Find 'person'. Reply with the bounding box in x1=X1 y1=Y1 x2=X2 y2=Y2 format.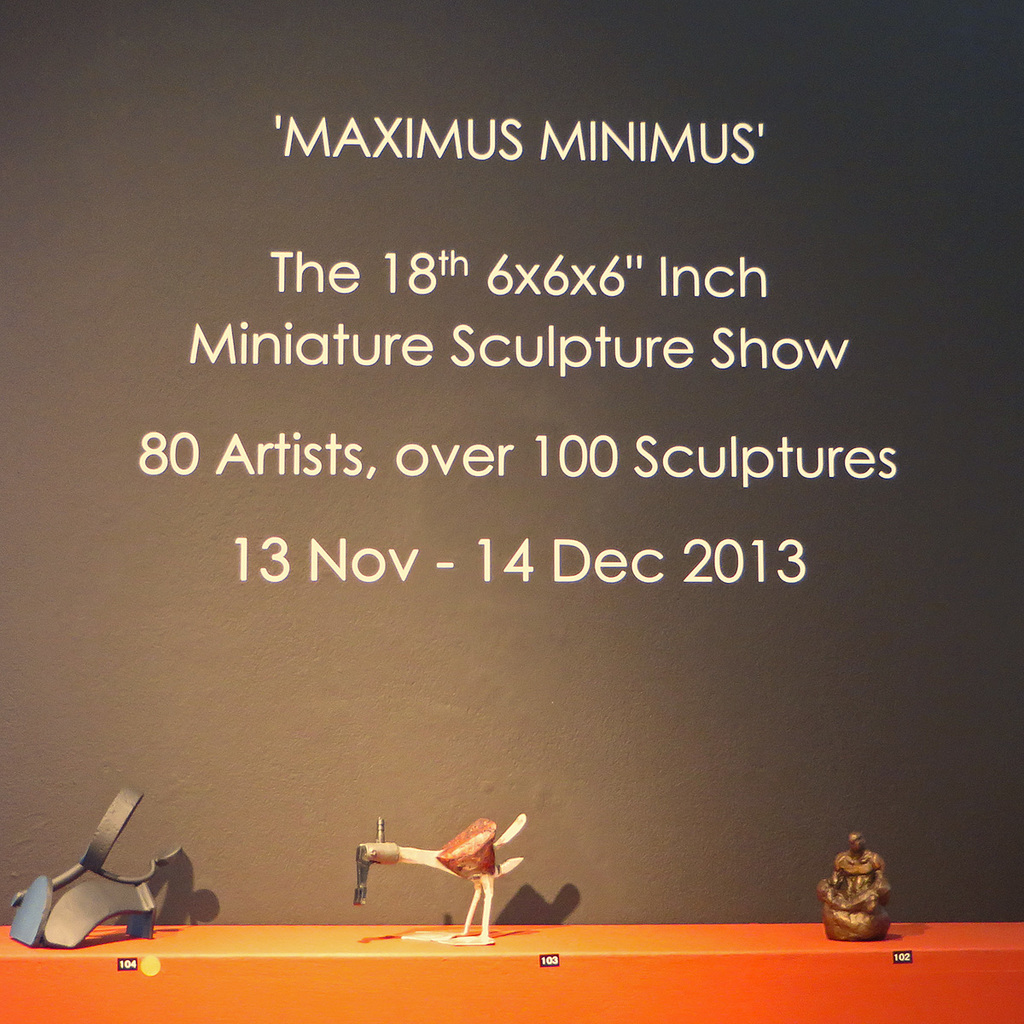
x1=834 y1=828 x2=890 y2=907.
